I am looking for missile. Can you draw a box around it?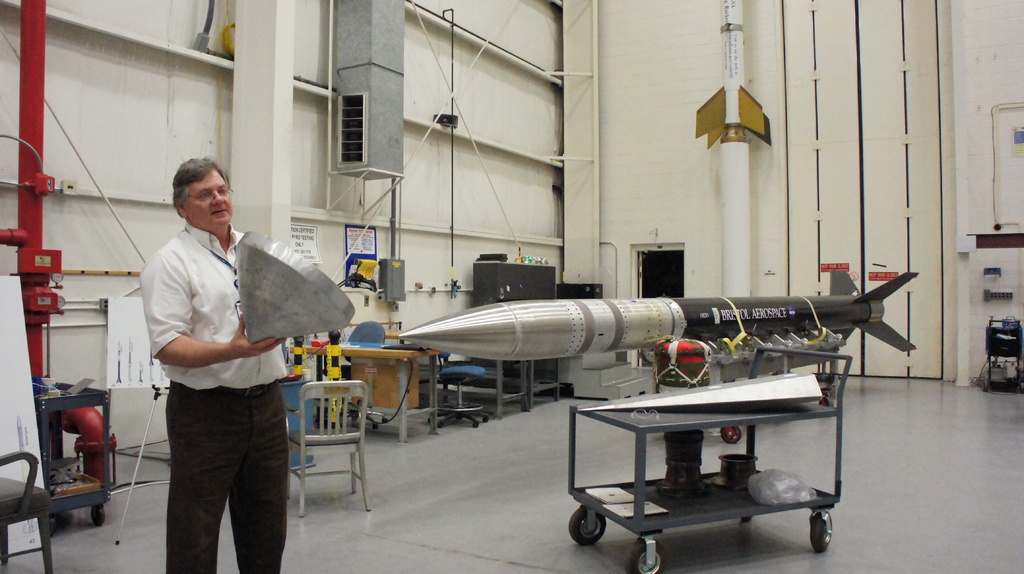
Sure, the bounding box is (left=694, top=0, right=776, bottom=143).
